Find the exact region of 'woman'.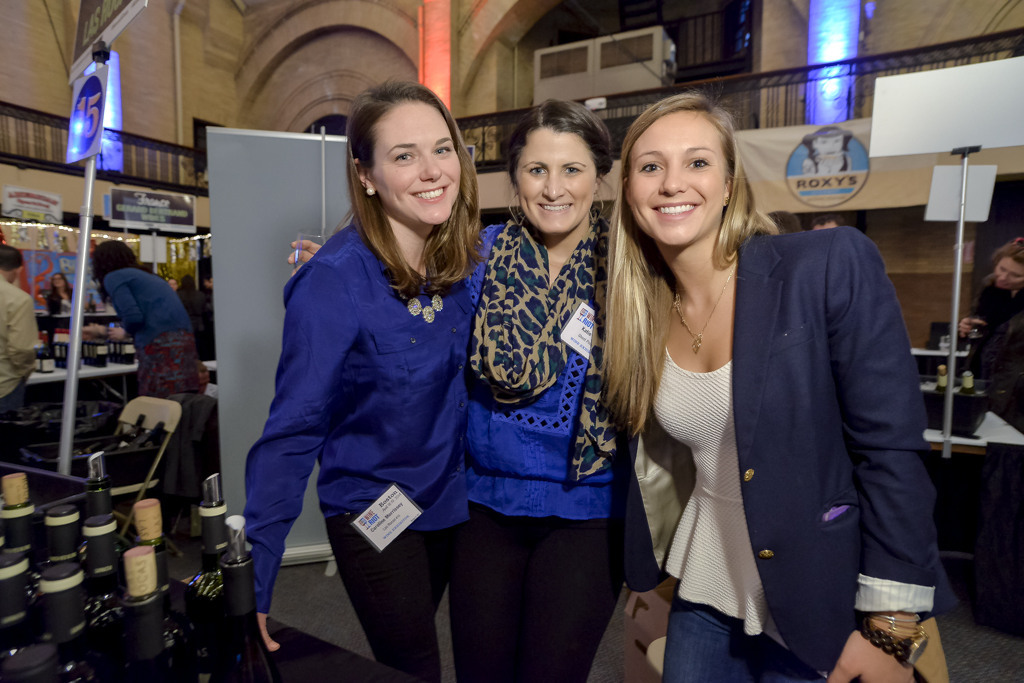
Exact region: bbox(955, 238, 1023, 371).
